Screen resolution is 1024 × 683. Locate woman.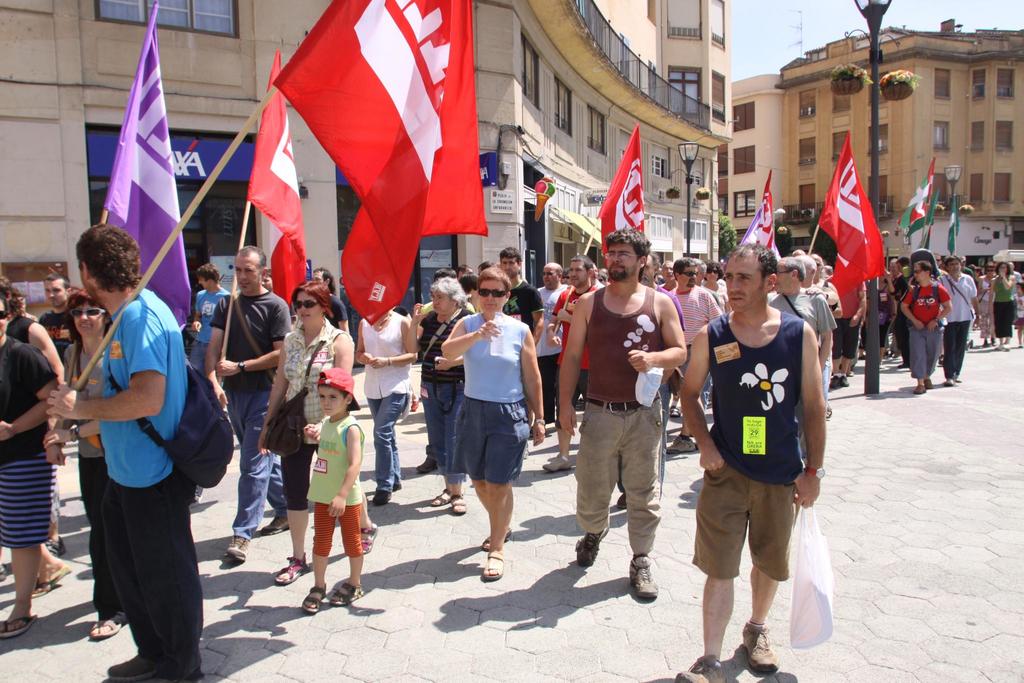
BBox(253, 283, 374, 584).
